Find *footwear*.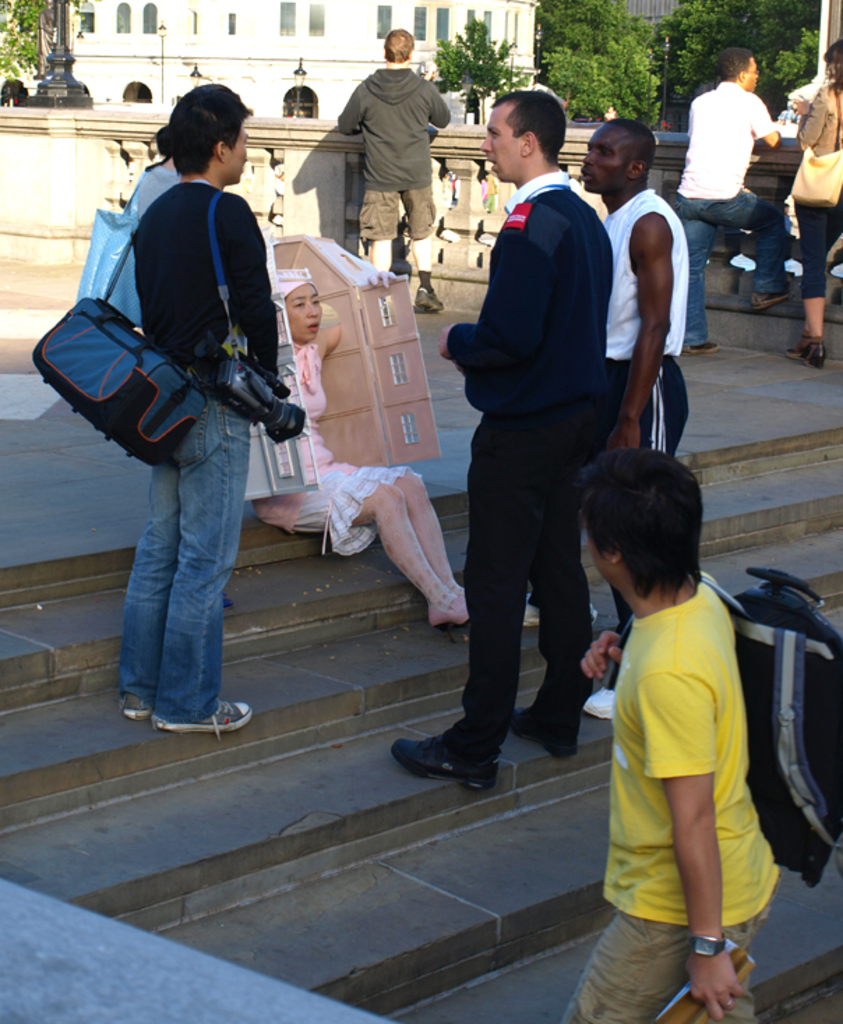
<bbox>684, 345, 720, 354</bbox>.
